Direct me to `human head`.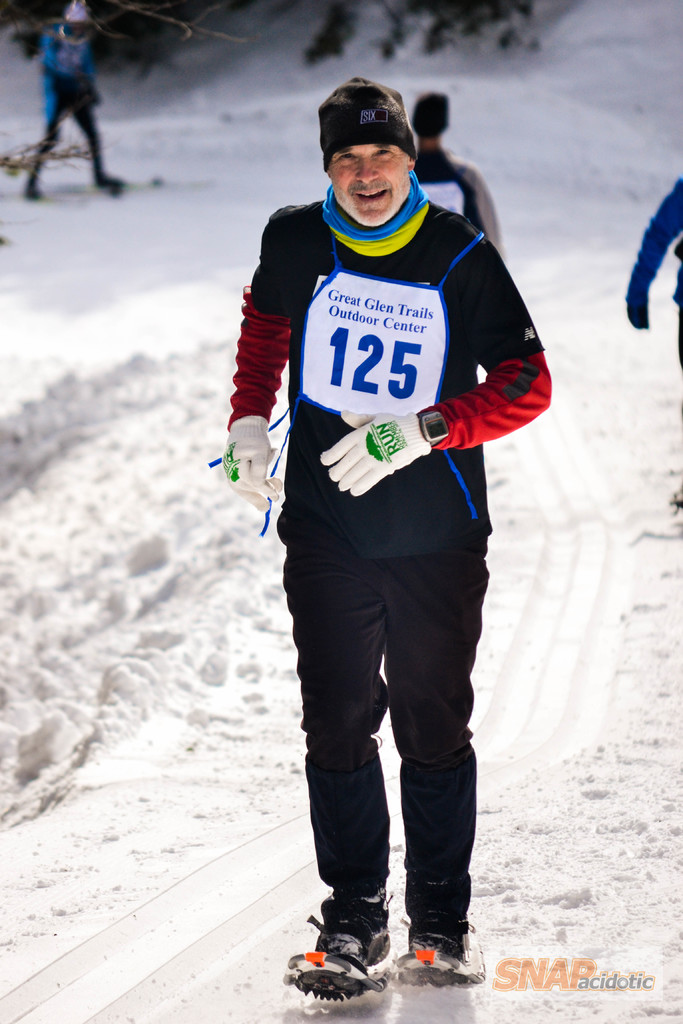
Direction: (x1=322, y1=78, x2=429, y2=215).
